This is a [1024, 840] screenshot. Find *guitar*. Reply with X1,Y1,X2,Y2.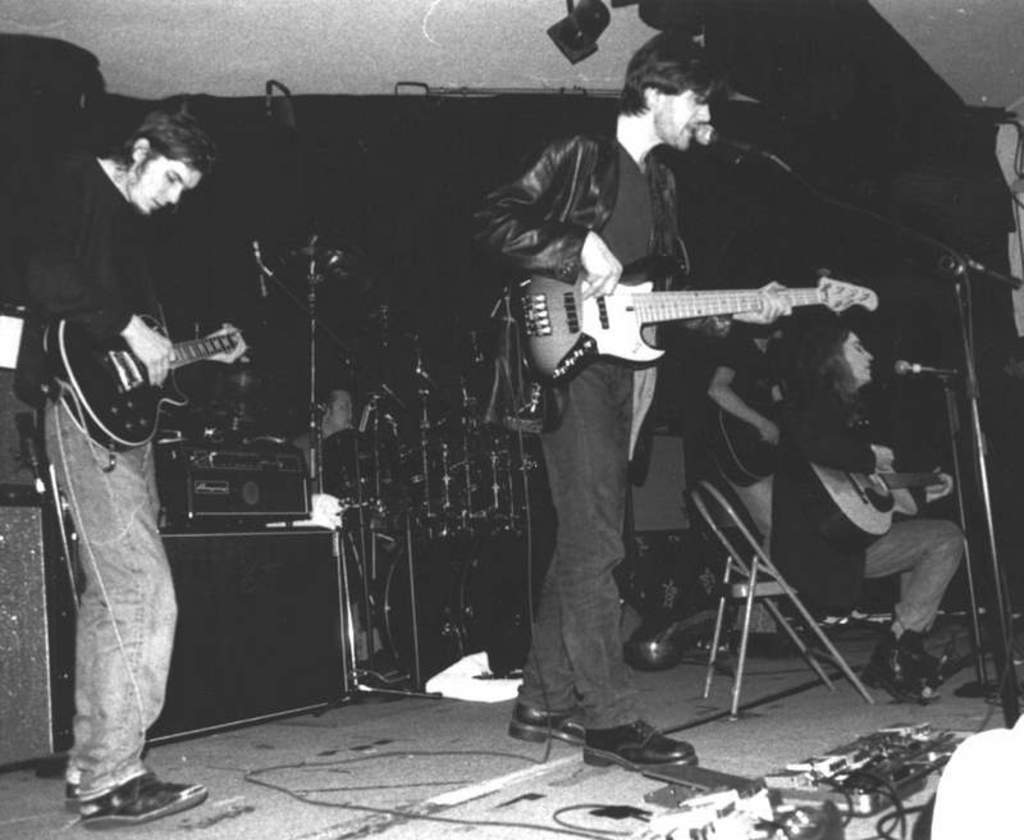
515,254,878,379.
